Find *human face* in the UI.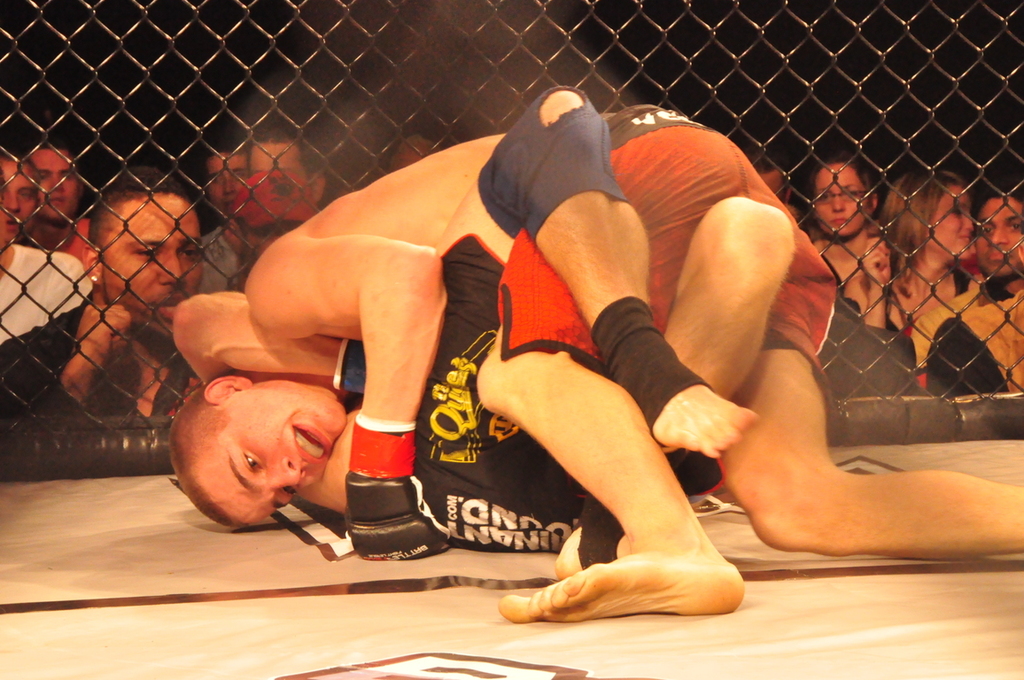
UI element at 206,153,247,212.
